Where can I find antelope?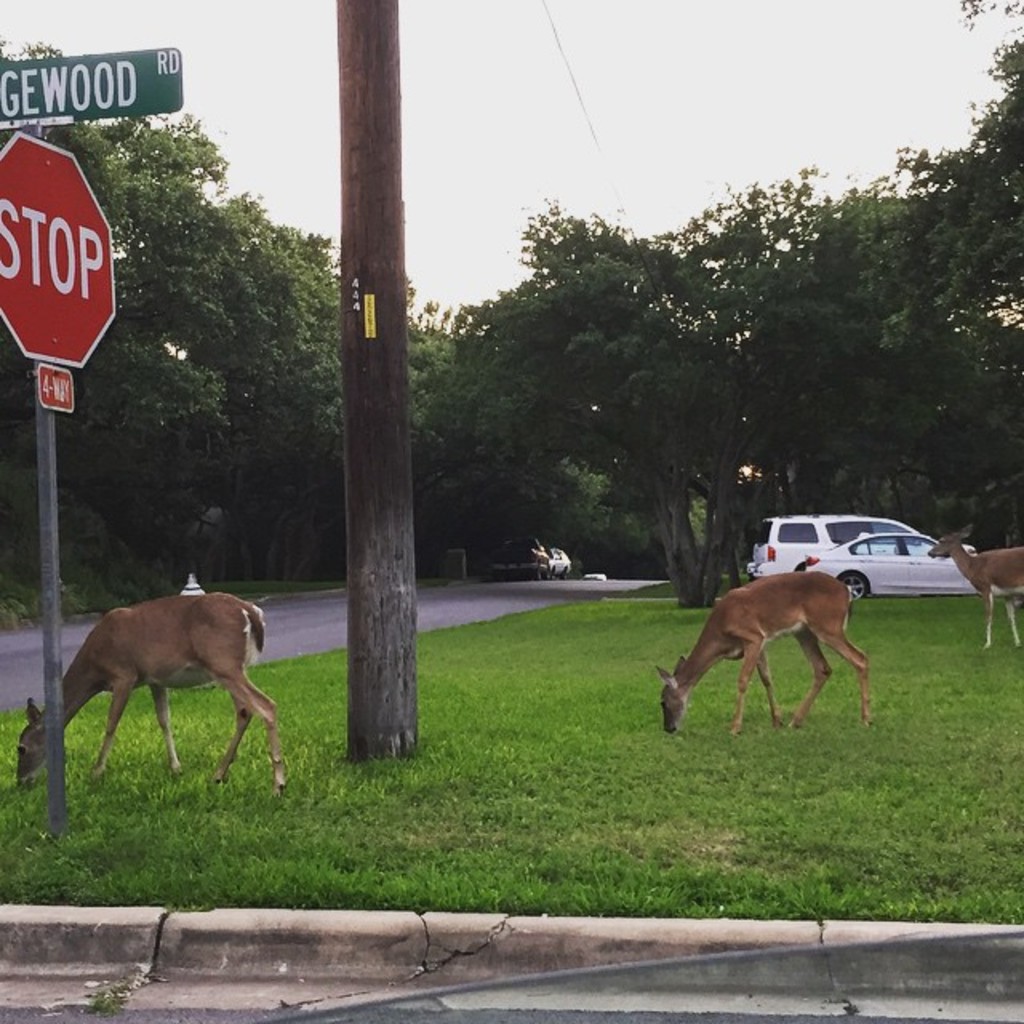
You can find it at pyautogui.locateOnScreen(925, 526, 1022, 651).
